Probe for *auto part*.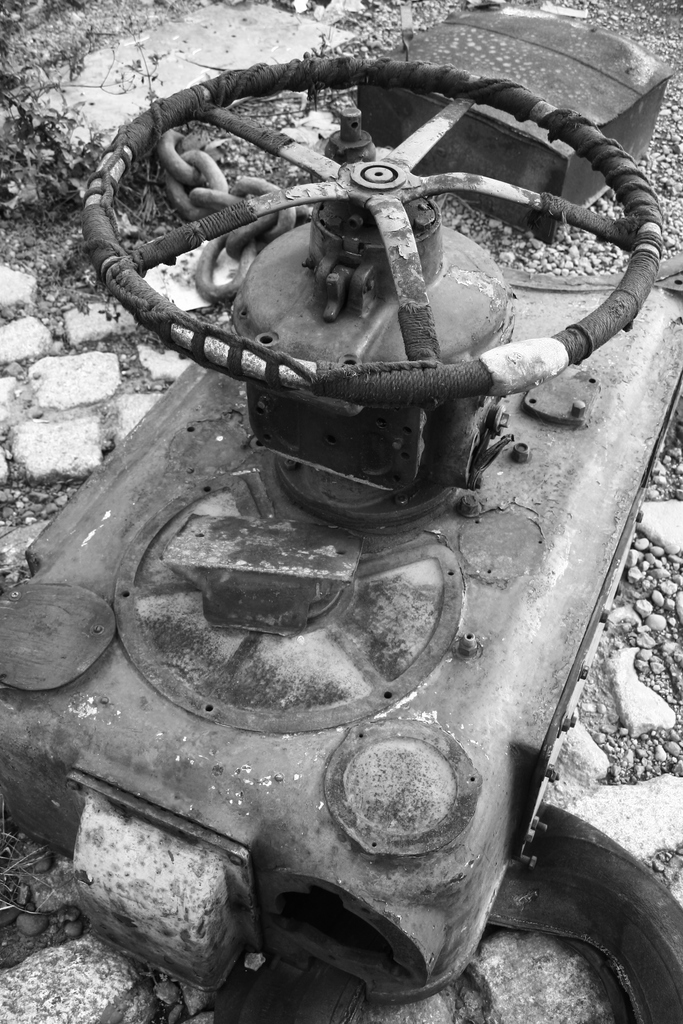
Probe result: left=0, top=288, right=682, bottom=1007.
